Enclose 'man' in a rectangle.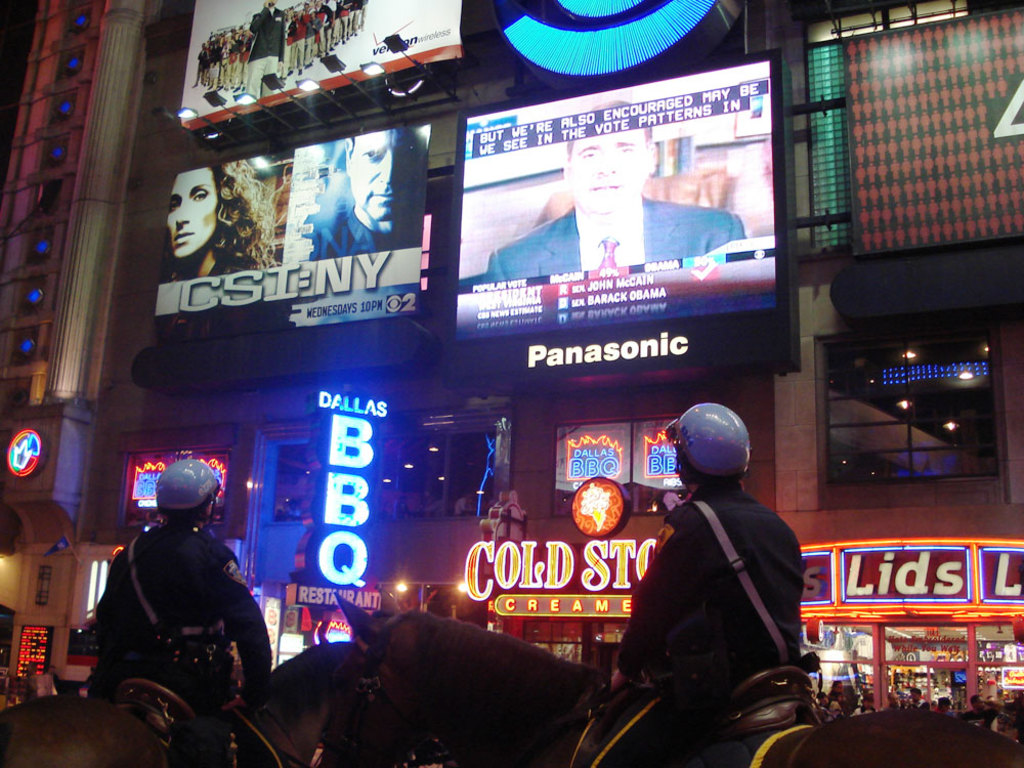
locate(43, 665, 60, 691).
